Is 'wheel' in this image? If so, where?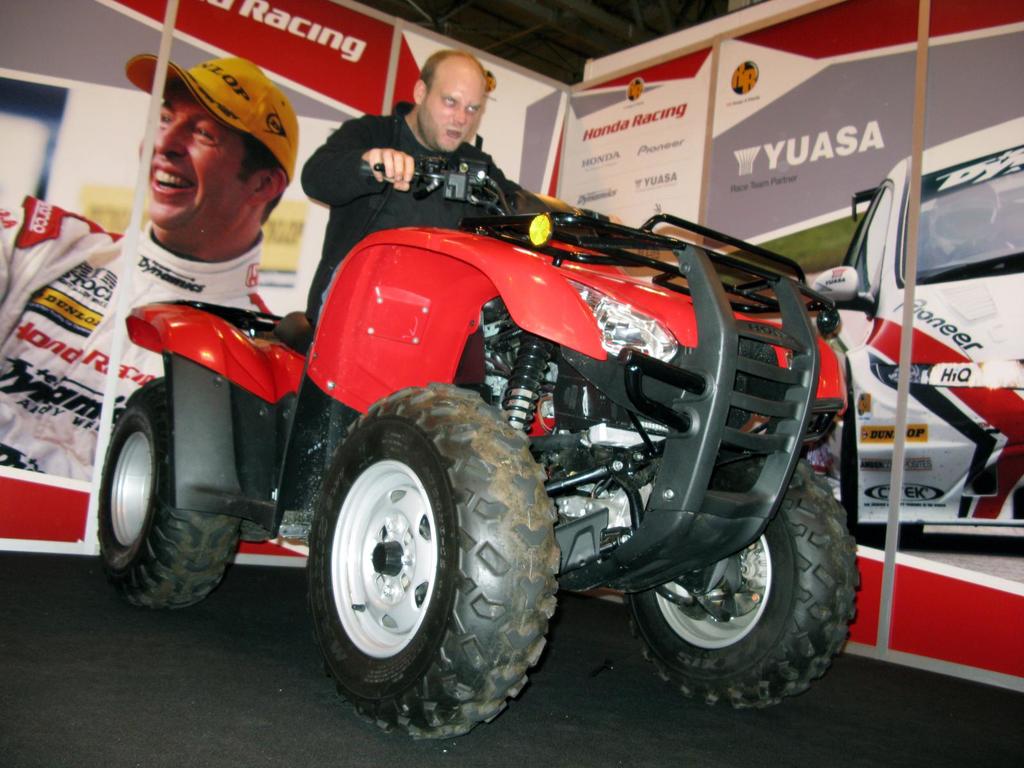
Yes, at {"left": 301, "top": 410, "right": 545, "bottom": 719}.
